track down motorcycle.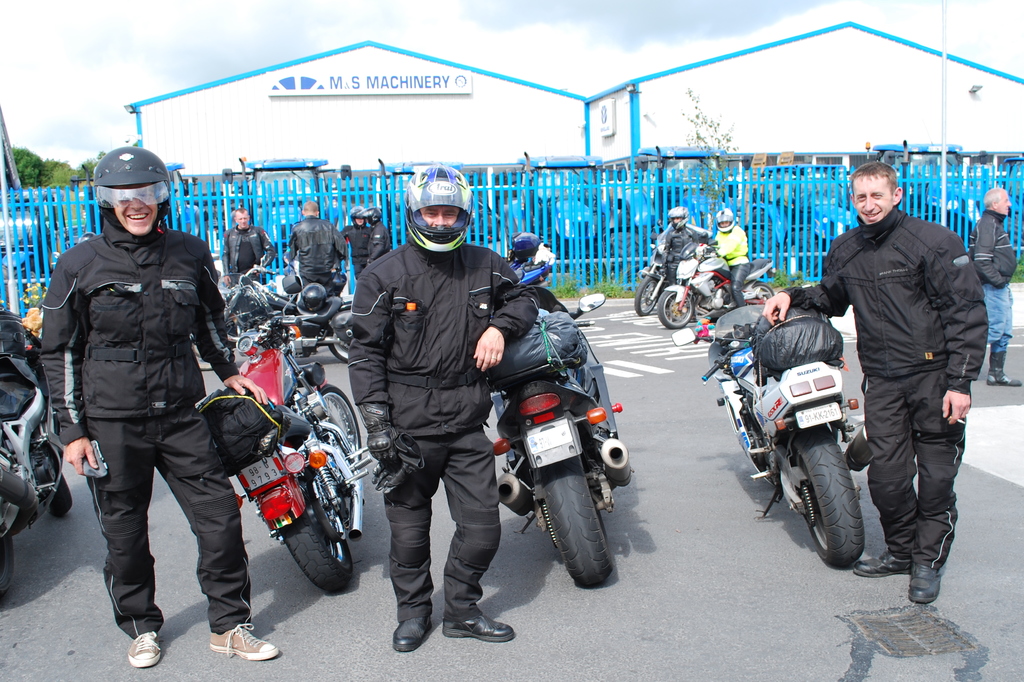
Tracked to (left=220, top=248, right=351, bottom=362).
